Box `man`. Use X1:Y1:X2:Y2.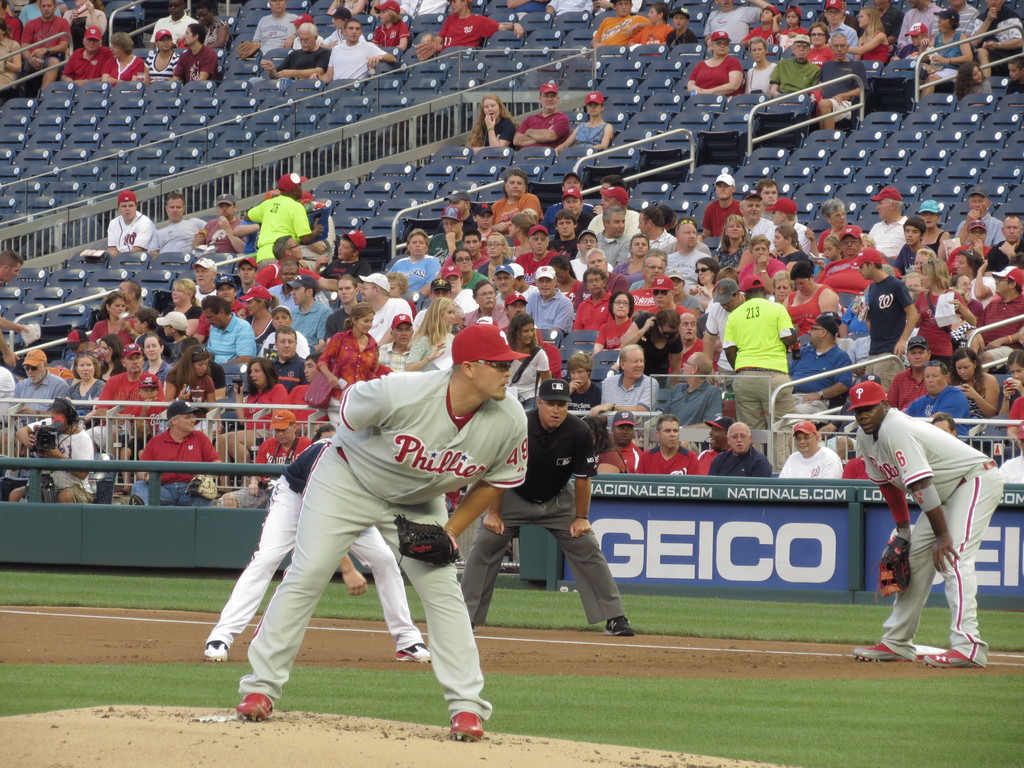
803:32:869:145.
